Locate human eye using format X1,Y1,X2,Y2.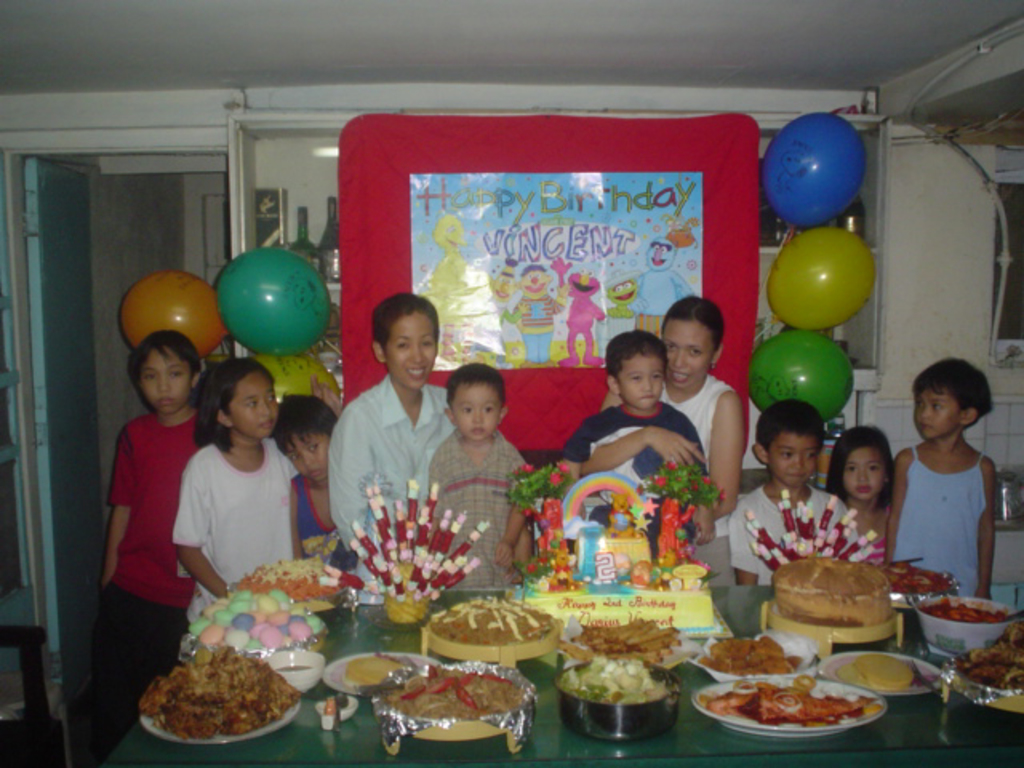
867,461,880,472.
